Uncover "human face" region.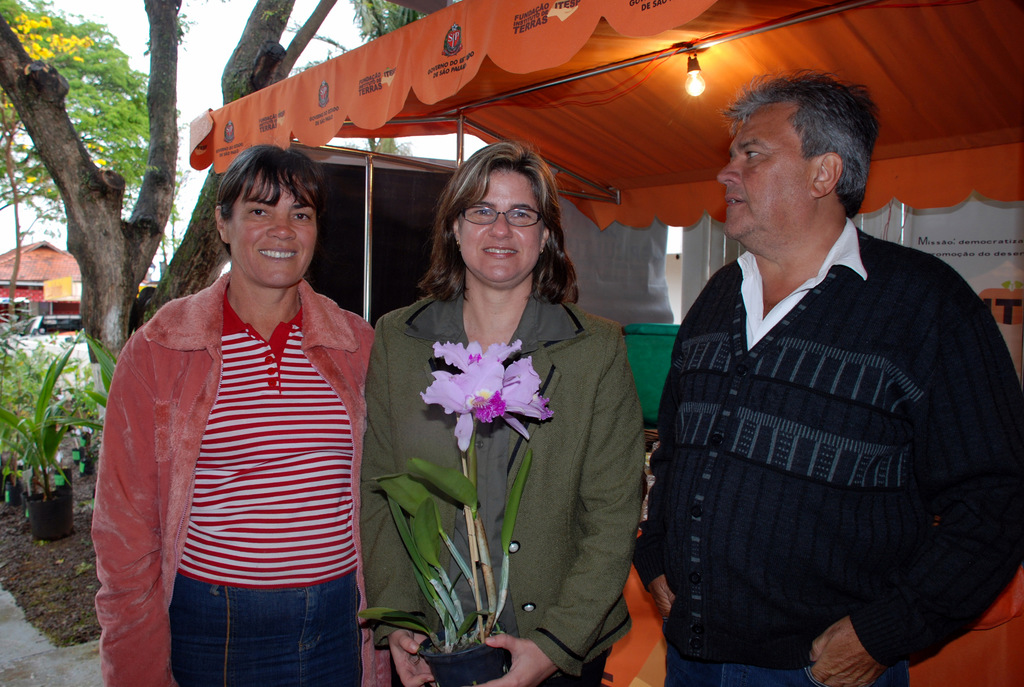
Uncovered: region(712, 97, 818, 249).
